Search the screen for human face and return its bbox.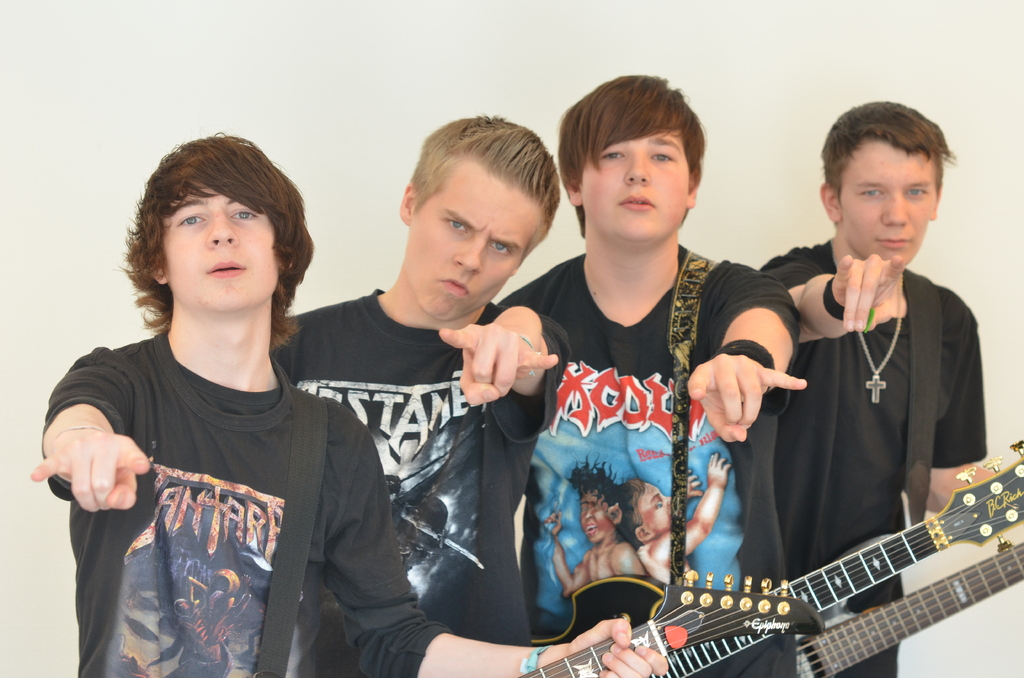
Found: rect(845, 139, 939, 266).
